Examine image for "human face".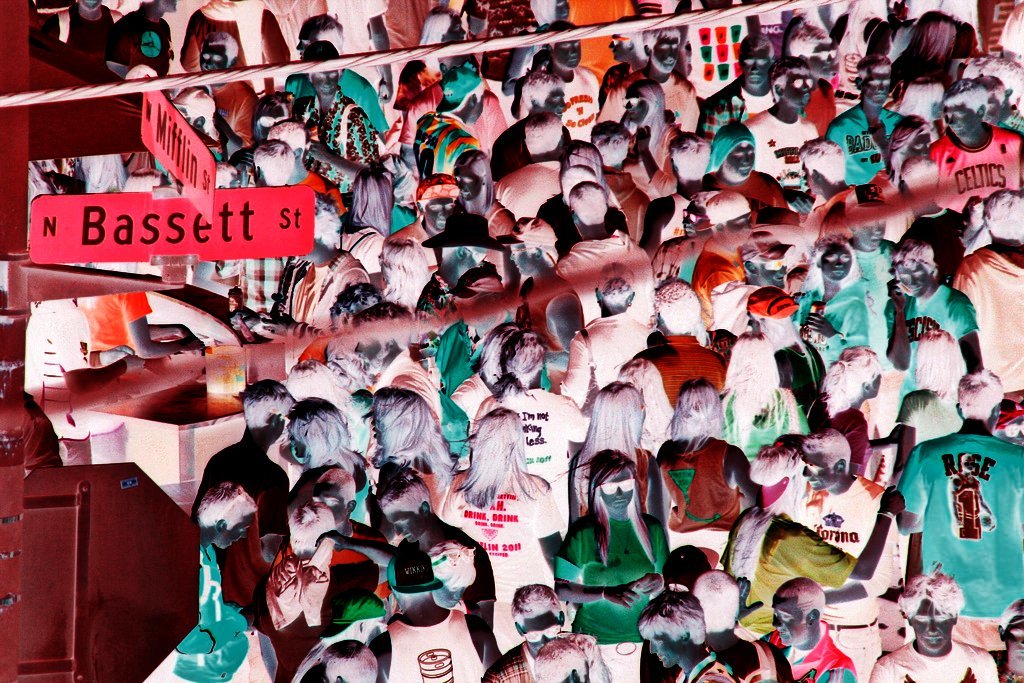
Examination result: BBox(809, 44, 837, 77).
